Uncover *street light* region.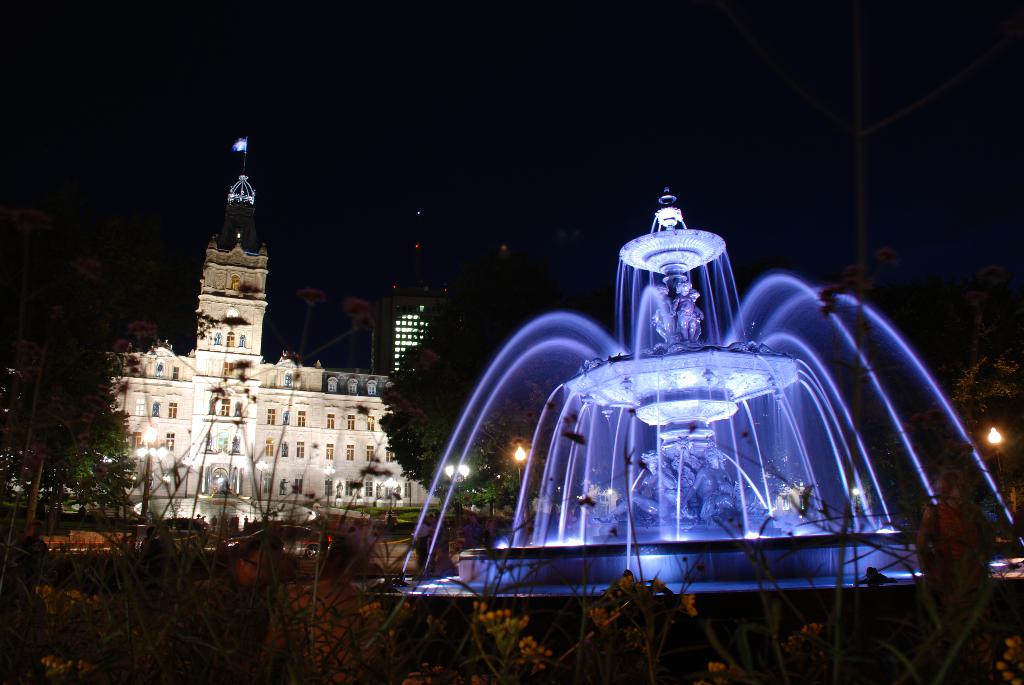
Uncovered: [x1=989, y1=425, x2=1007, y2=495].
